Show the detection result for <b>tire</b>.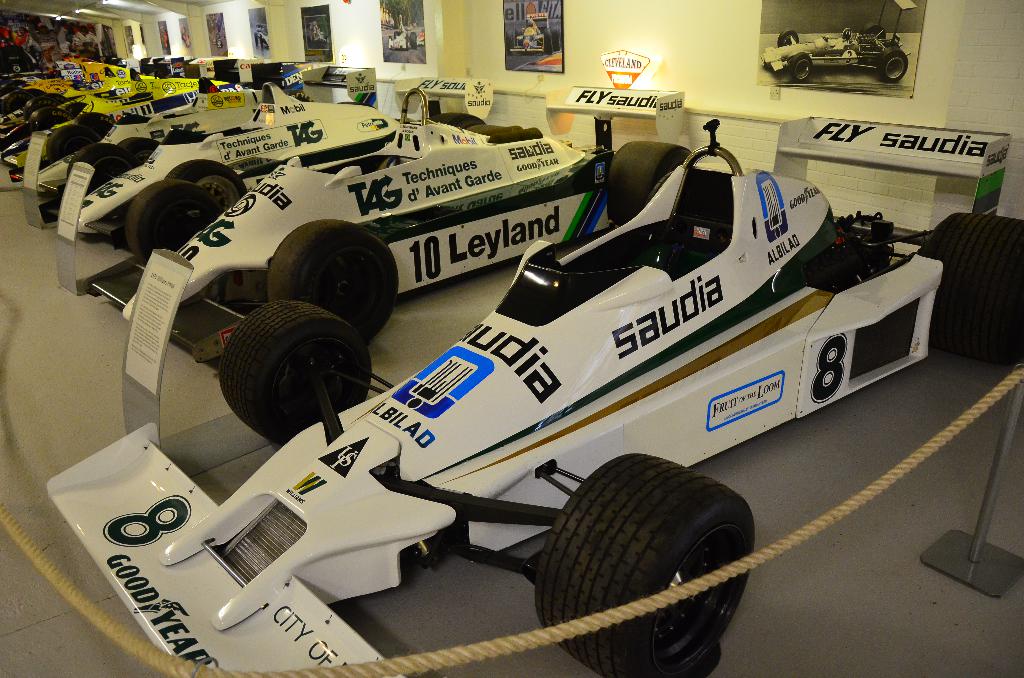
box=[780, 30, 802, 48].
